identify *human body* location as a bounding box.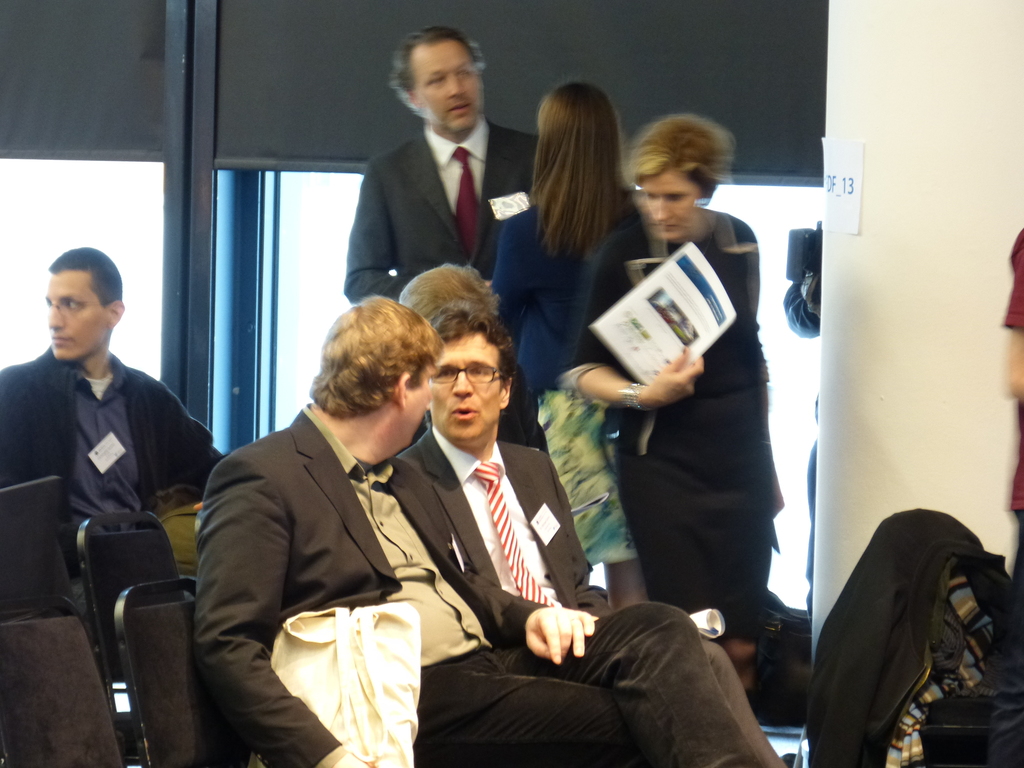
bbox=(611, 110, 781, 609).
